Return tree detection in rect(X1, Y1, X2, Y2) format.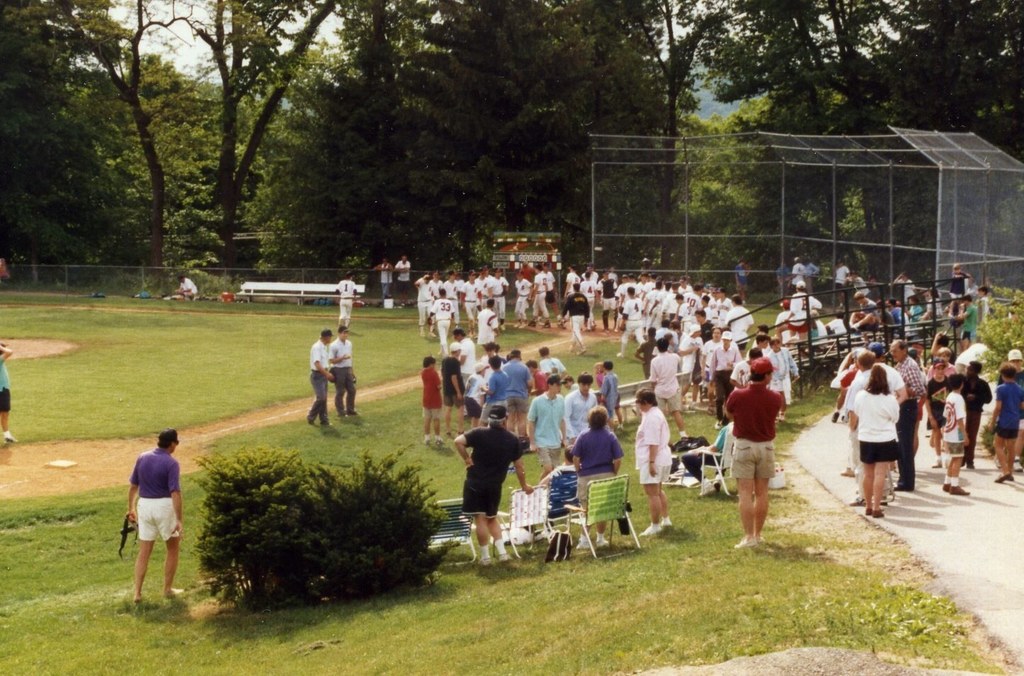
rect(186, 451, 463, 608).
